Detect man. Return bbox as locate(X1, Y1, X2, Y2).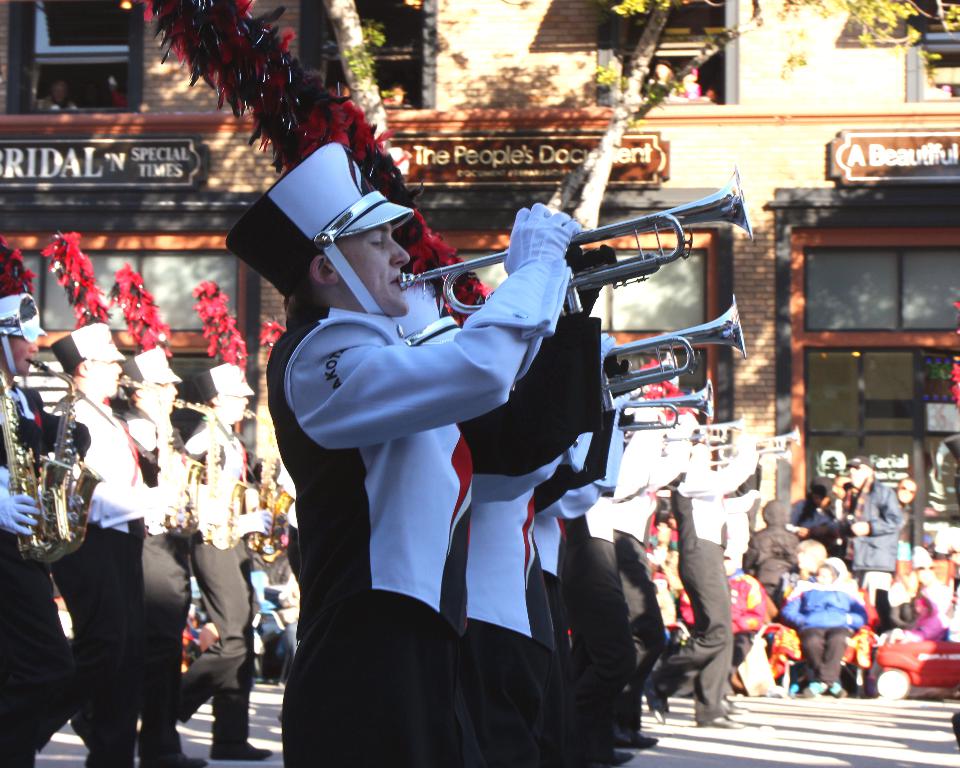
locate(133, 347, 211, 767).
